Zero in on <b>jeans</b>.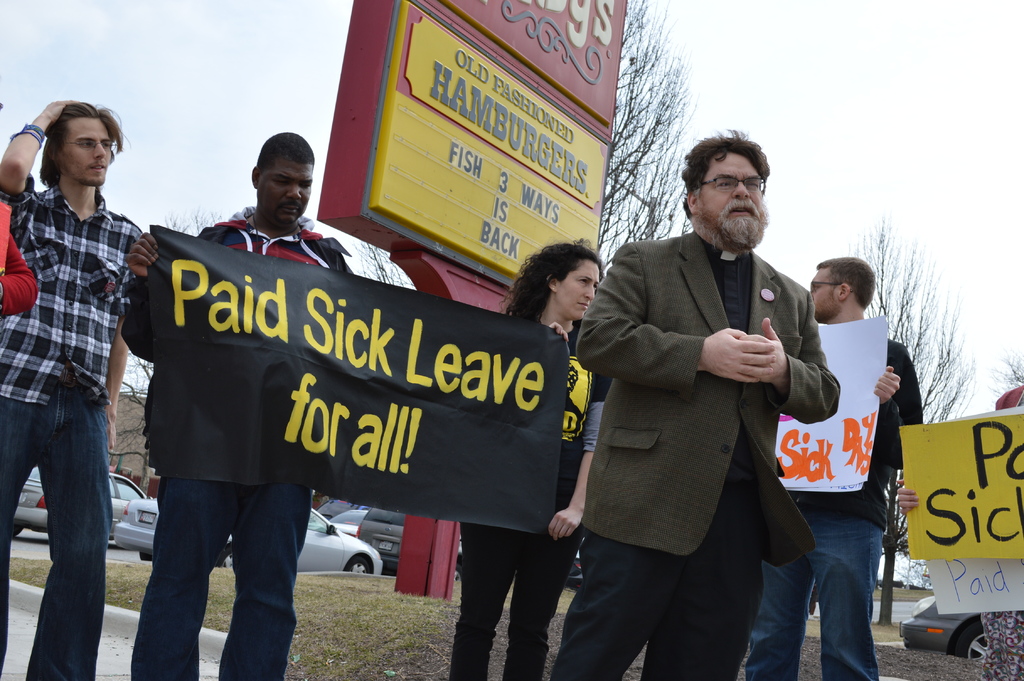
Zeroed in: (0, 380, 116, 680).
